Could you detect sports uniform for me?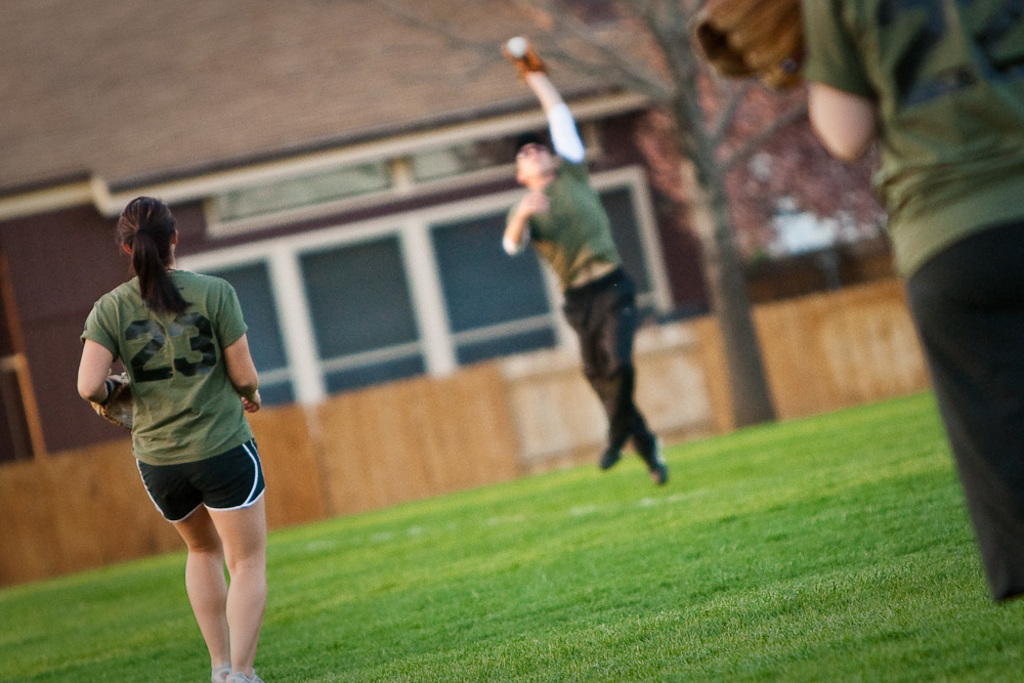
Detection result: 81/258/283/531.
